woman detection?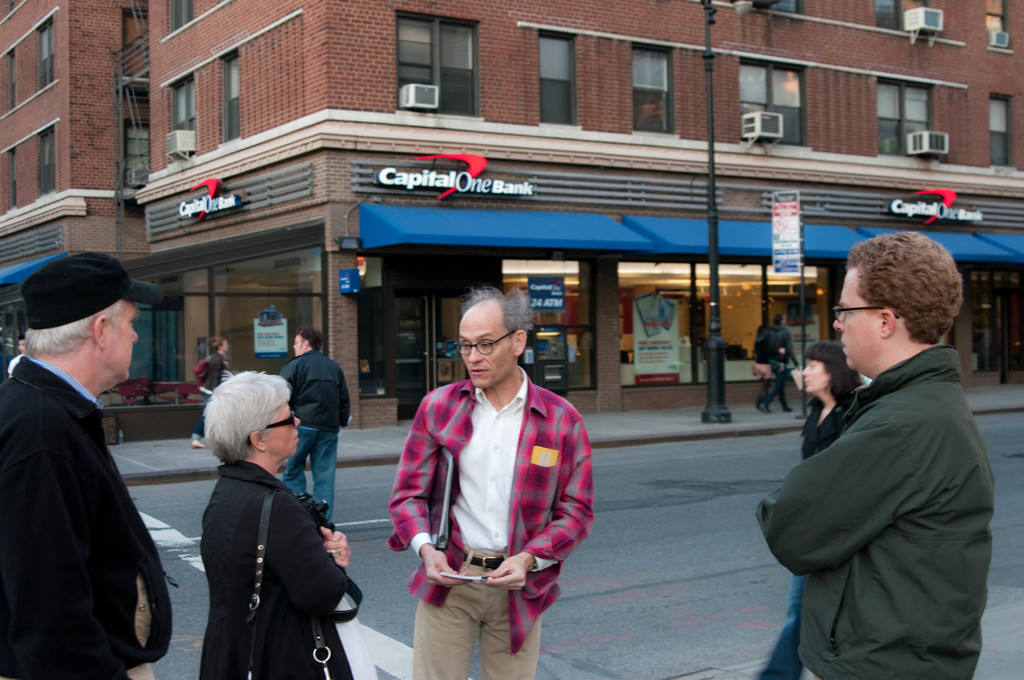
(x1=169, y1=316, x2=357, y2=679)
